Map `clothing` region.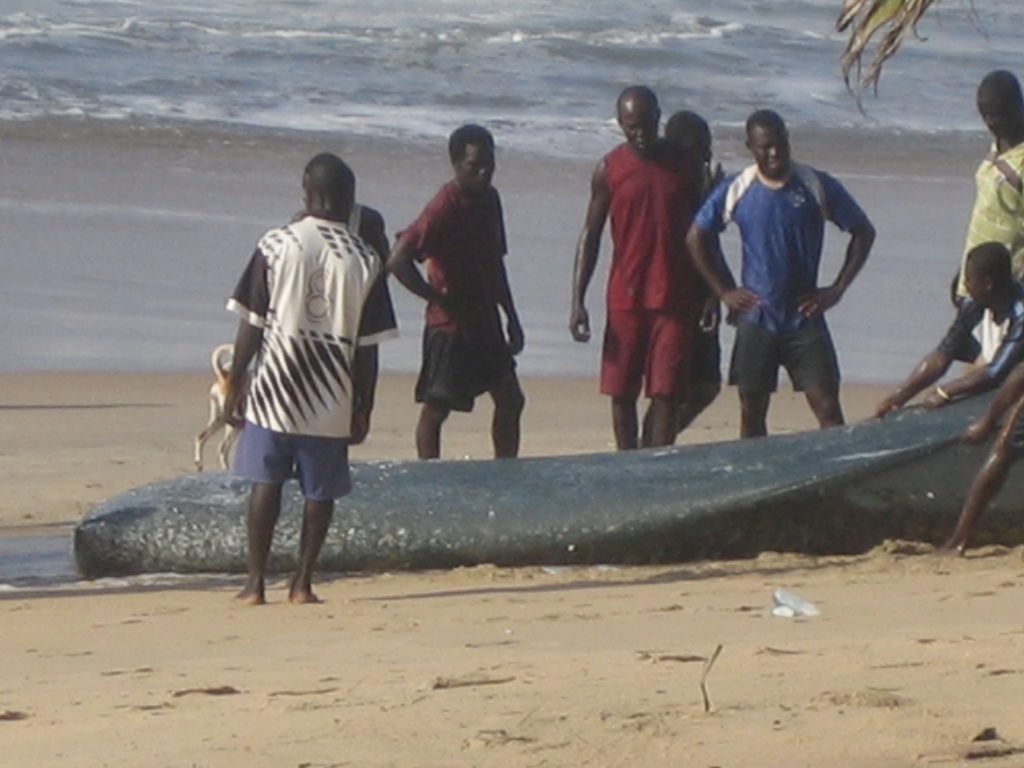
Mapped to l=417, t=176, r=521, b=403.
